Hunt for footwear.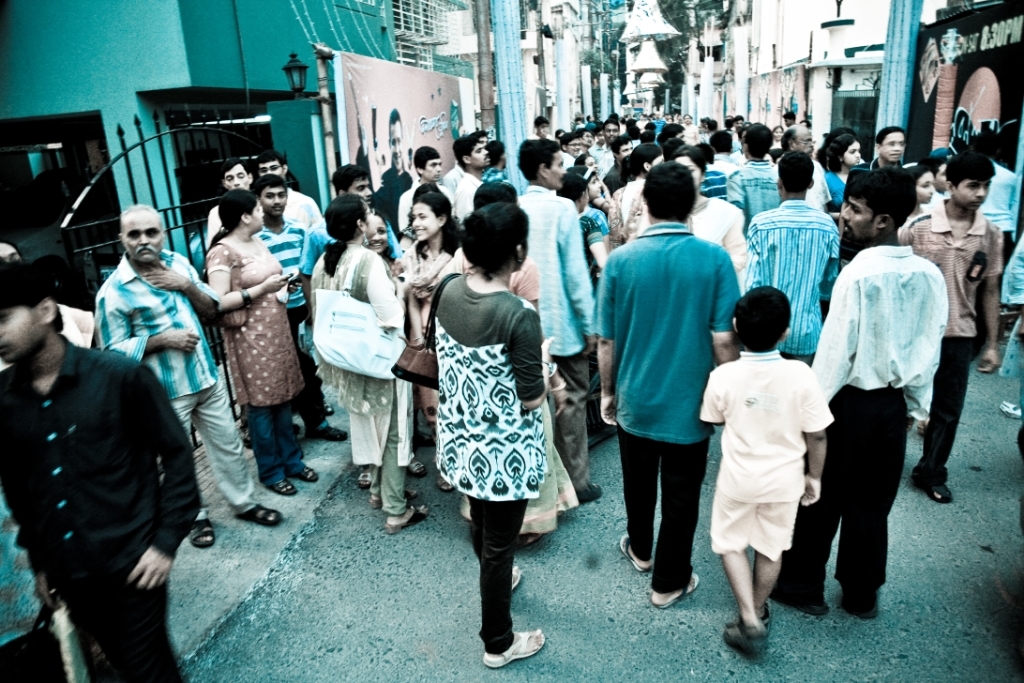
Hunted down at (x1=435, y1=473, x2=455, y2=491).
